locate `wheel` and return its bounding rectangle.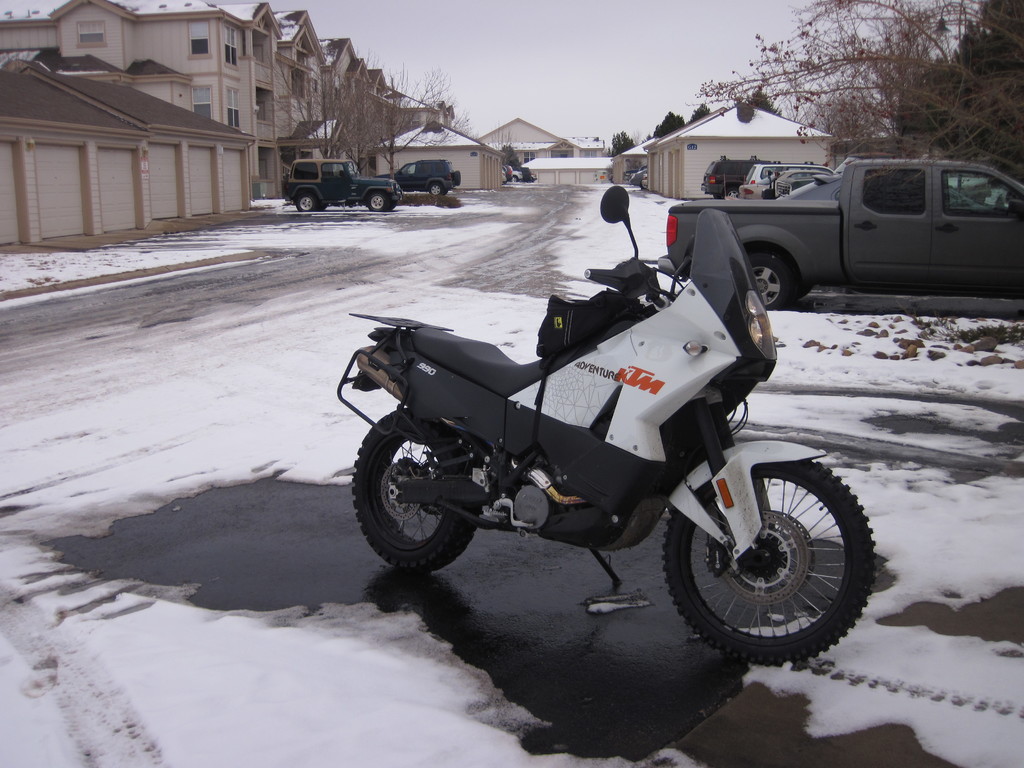
369, 190, 386, 212.
